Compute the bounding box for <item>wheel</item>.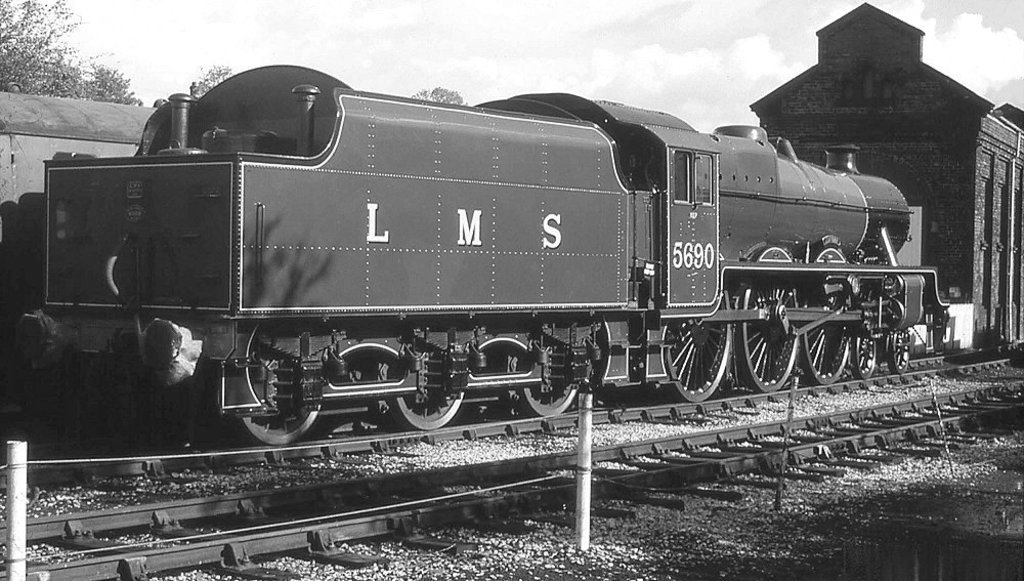
[887, 331, 913, 370].
